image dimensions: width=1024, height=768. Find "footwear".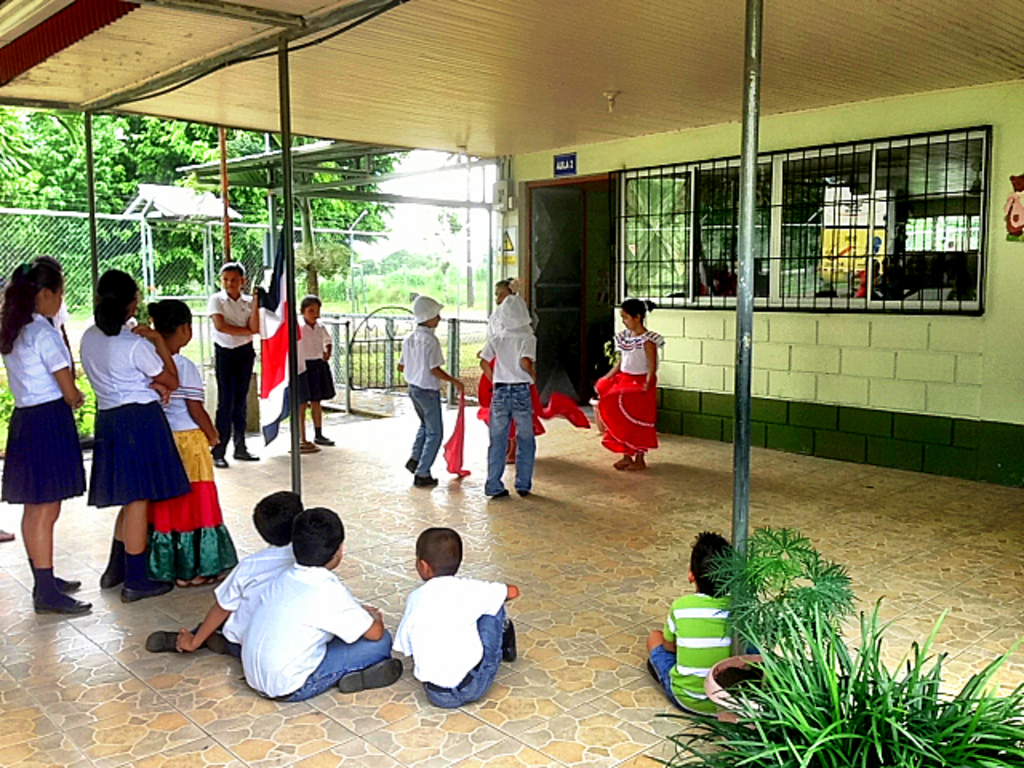
141, 630, 184, 650.
